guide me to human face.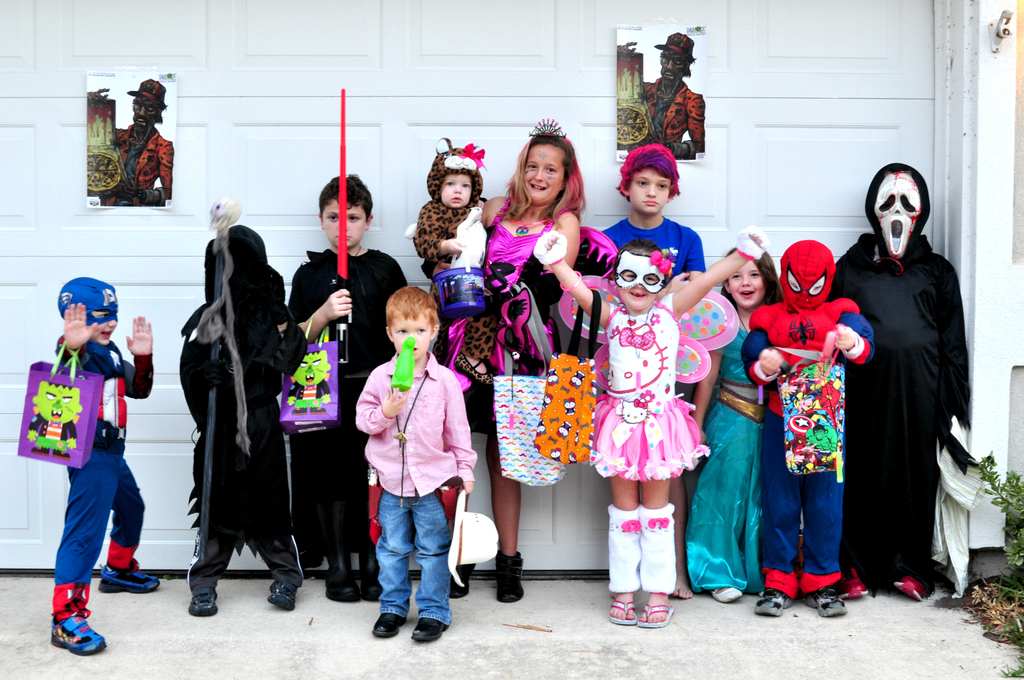
Guidance: box=[442, 174, 472, 209].
